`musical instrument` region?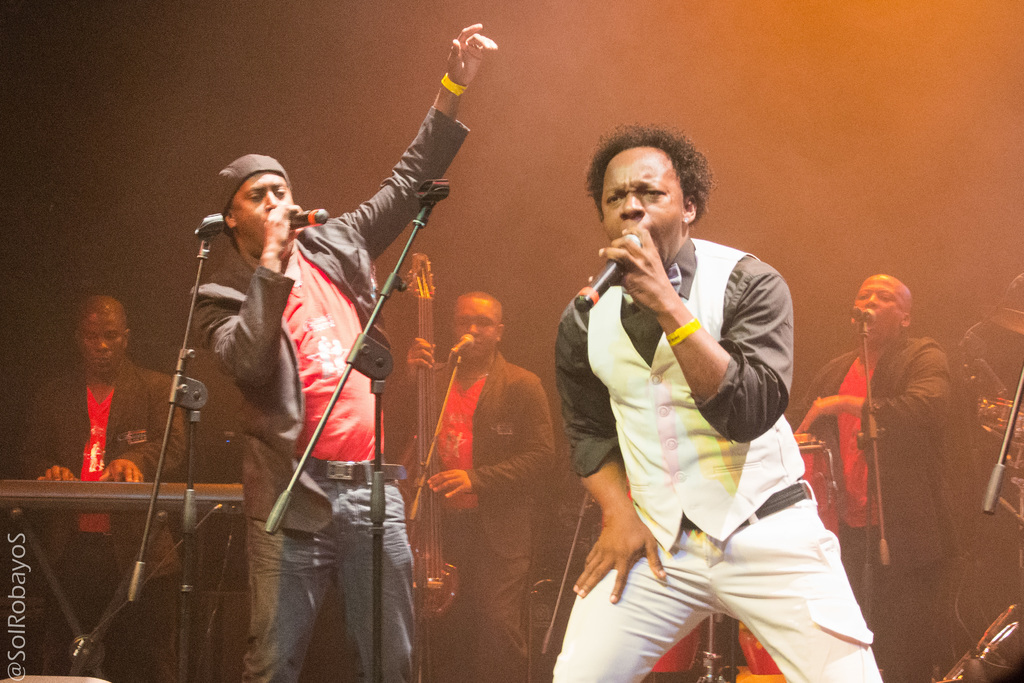
pyautogui.locateOnScreen(640, 620, 708, 680)
